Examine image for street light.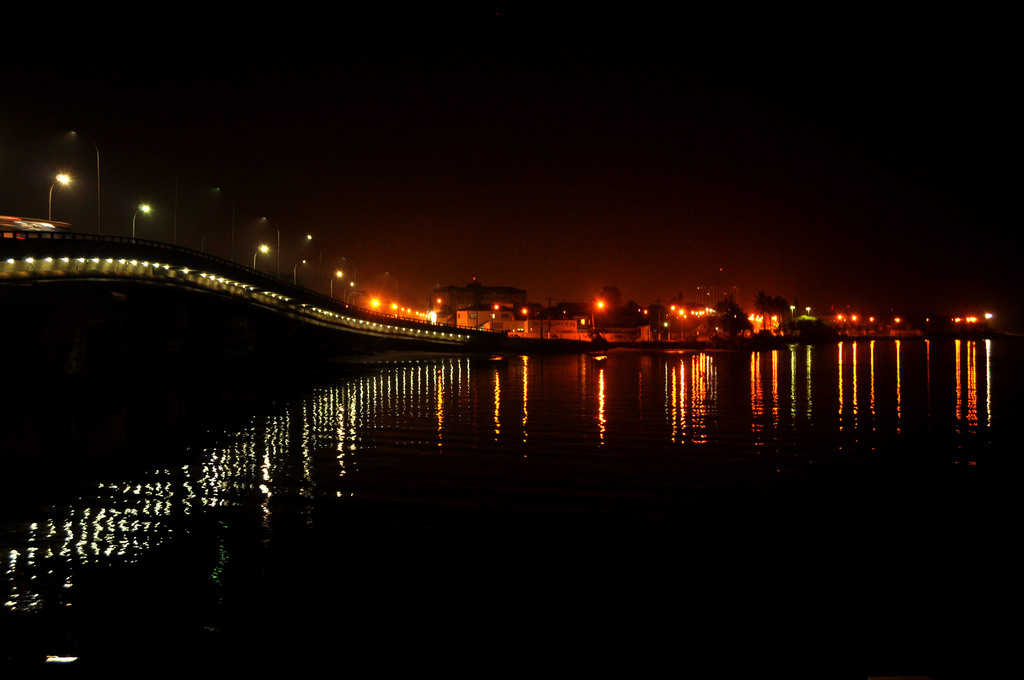
Examination result: locate(65, 128, 101, 234).
